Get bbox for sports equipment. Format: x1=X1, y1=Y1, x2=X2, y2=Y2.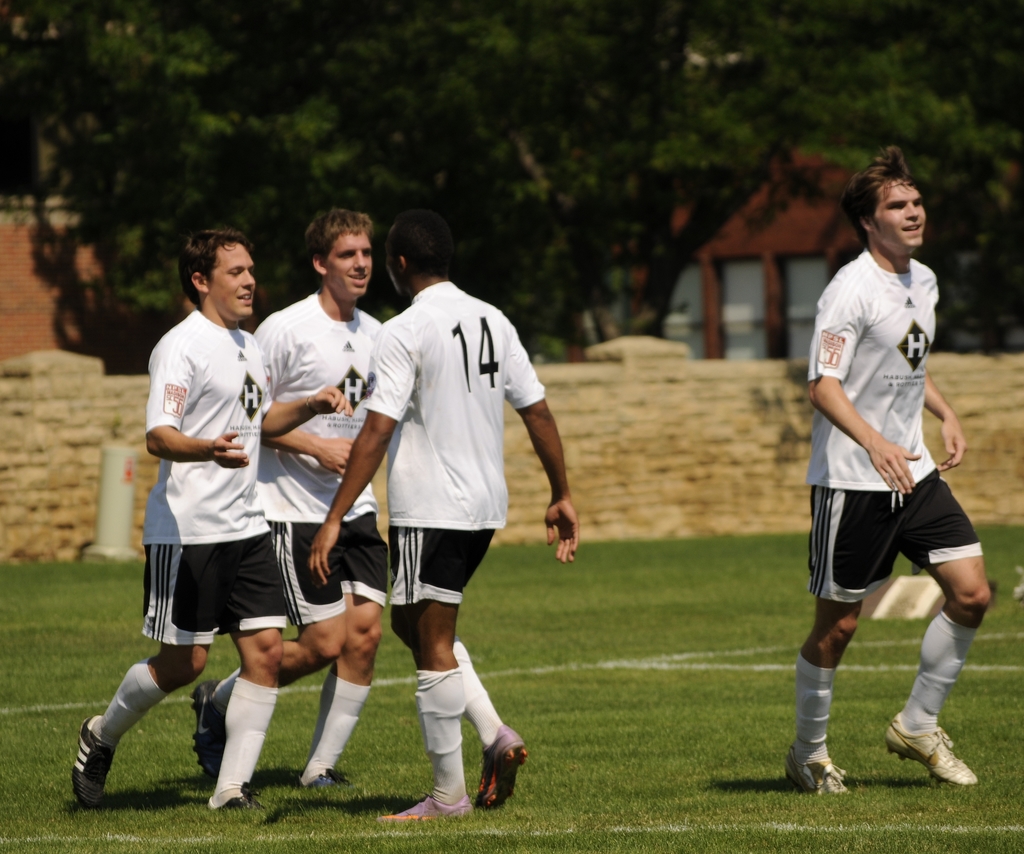
x1=72, y1=713, x2=117, y2=811.
